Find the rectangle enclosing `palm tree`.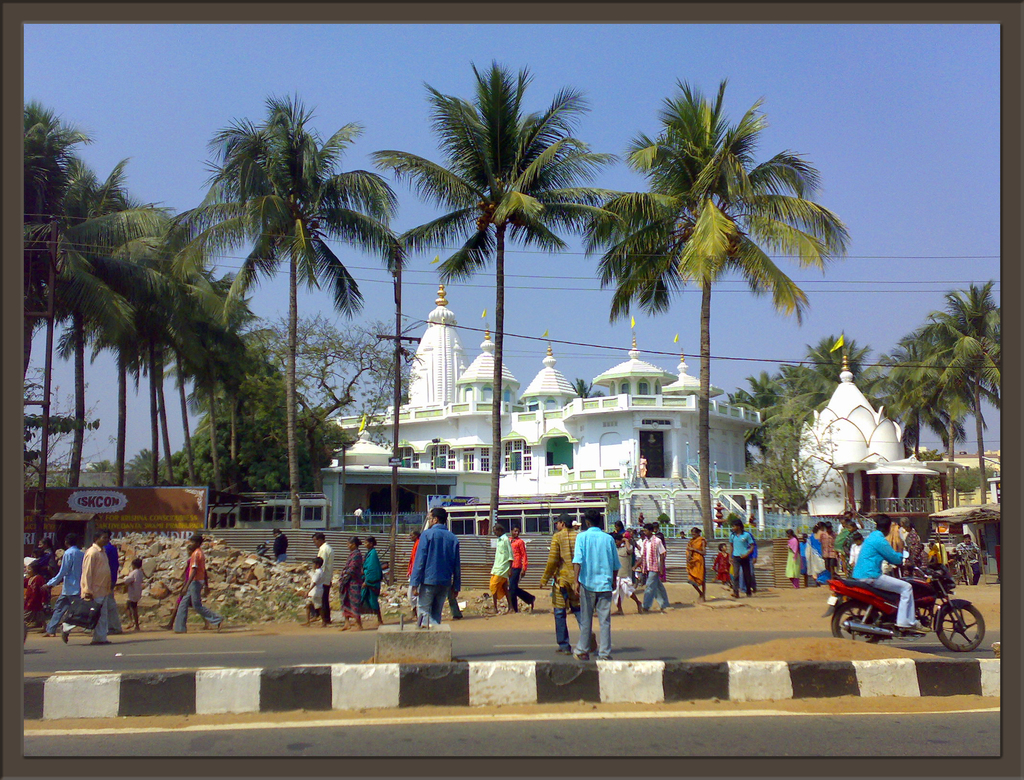
[x1=229, y1=327, x2=287, y2=498].
